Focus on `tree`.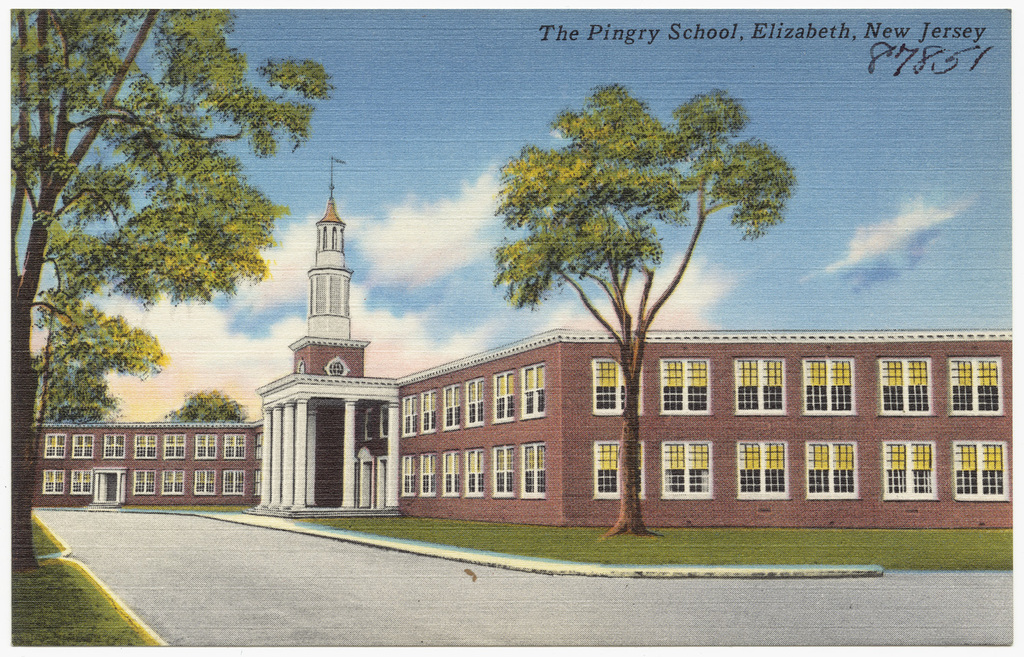
Focused at select_region(14, 3, 339, 575).
